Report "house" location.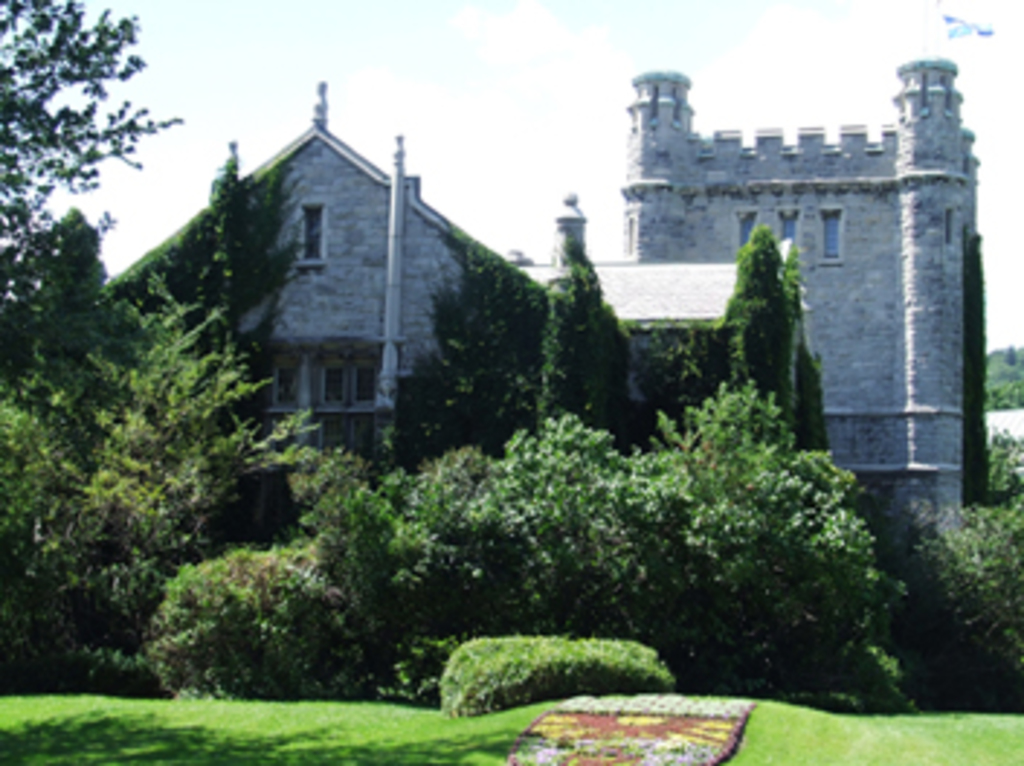
Report: (96,81,812,464).
